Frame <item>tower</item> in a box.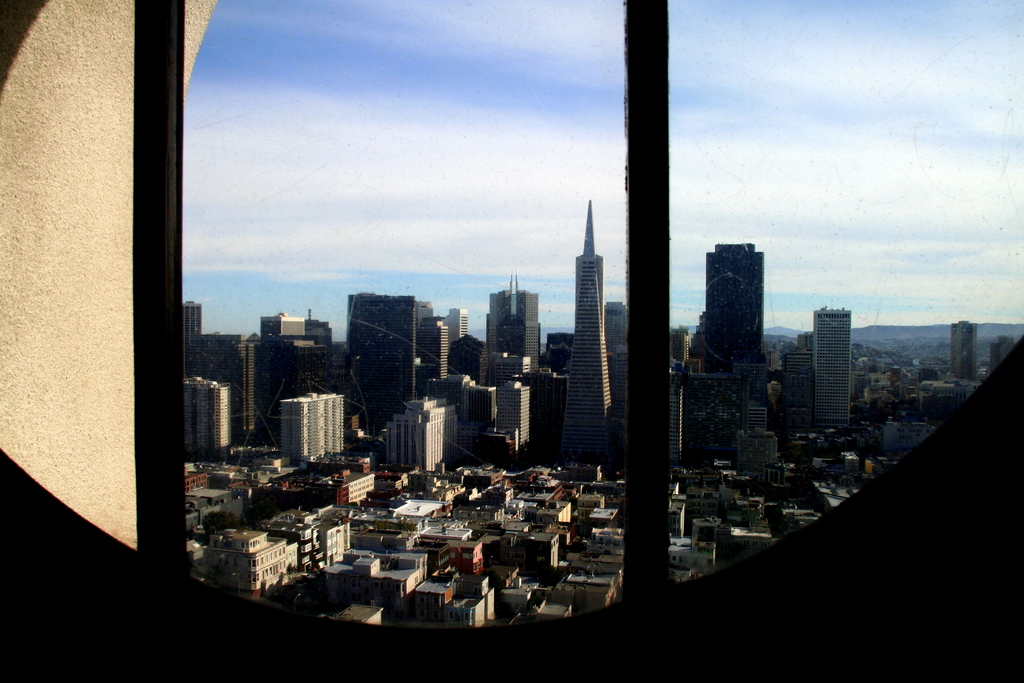
bbox(449, 369, 488, 431).
